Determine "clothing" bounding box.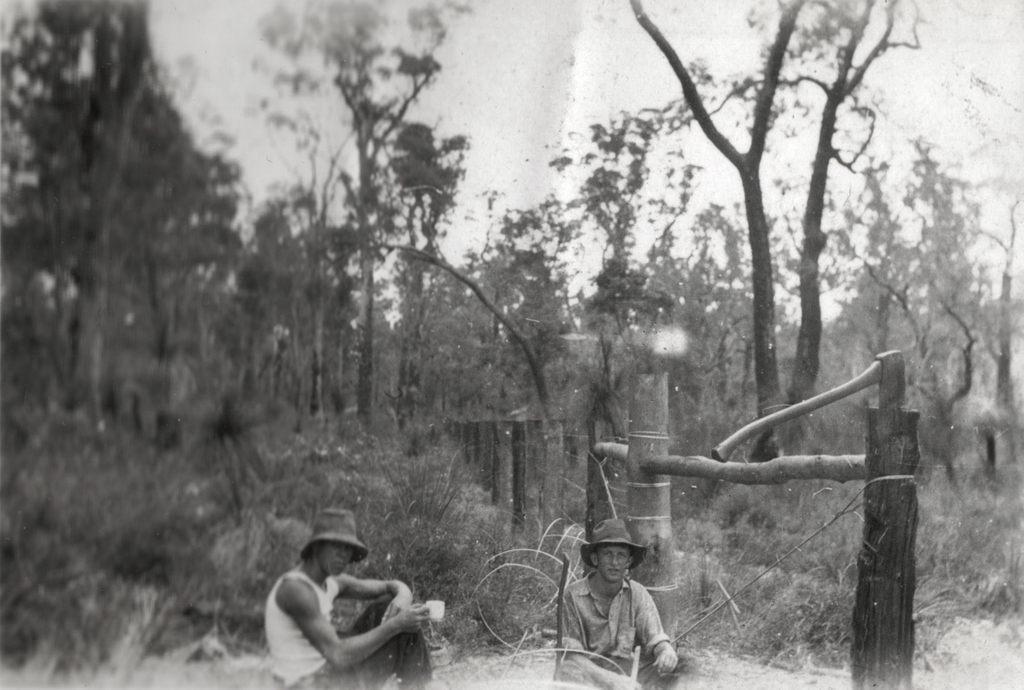
Determined: 264, 570, 435, 689.
